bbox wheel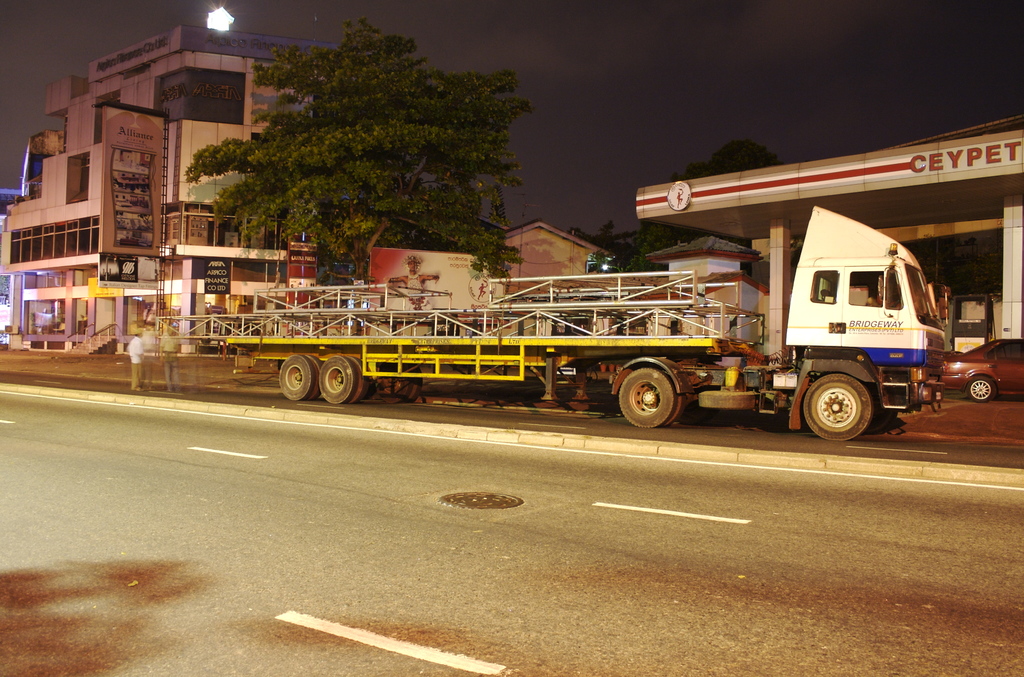
locate(275, 350, 312, 399)
